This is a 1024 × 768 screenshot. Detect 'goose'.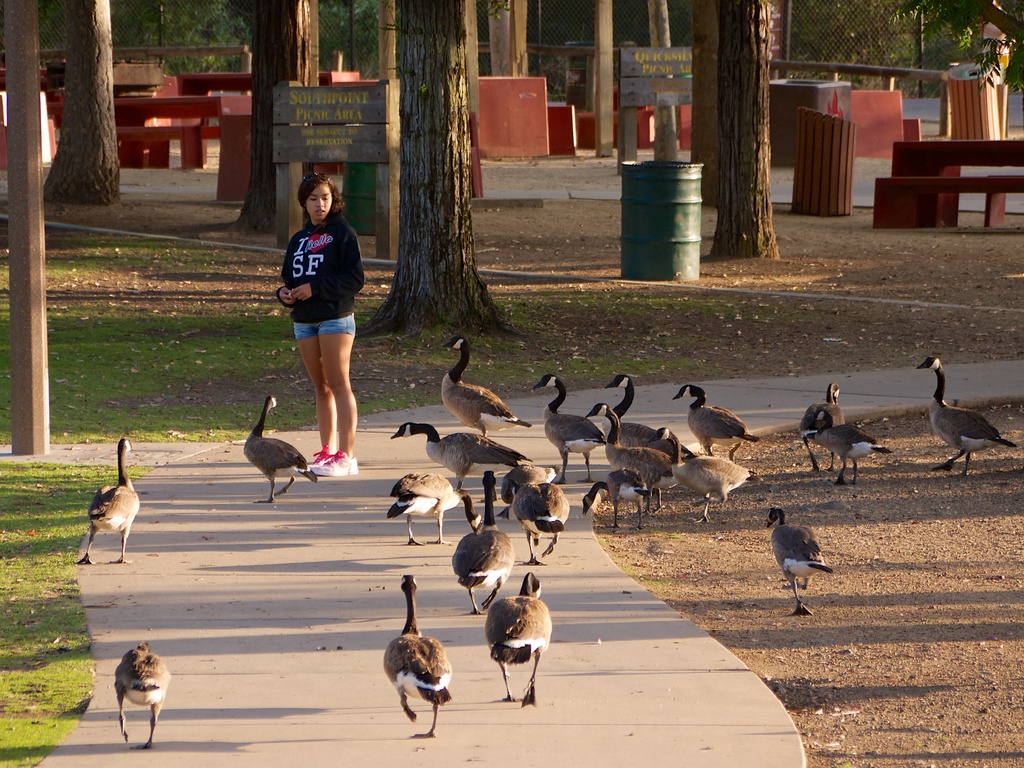
crop(384, 573, 452, 735).
